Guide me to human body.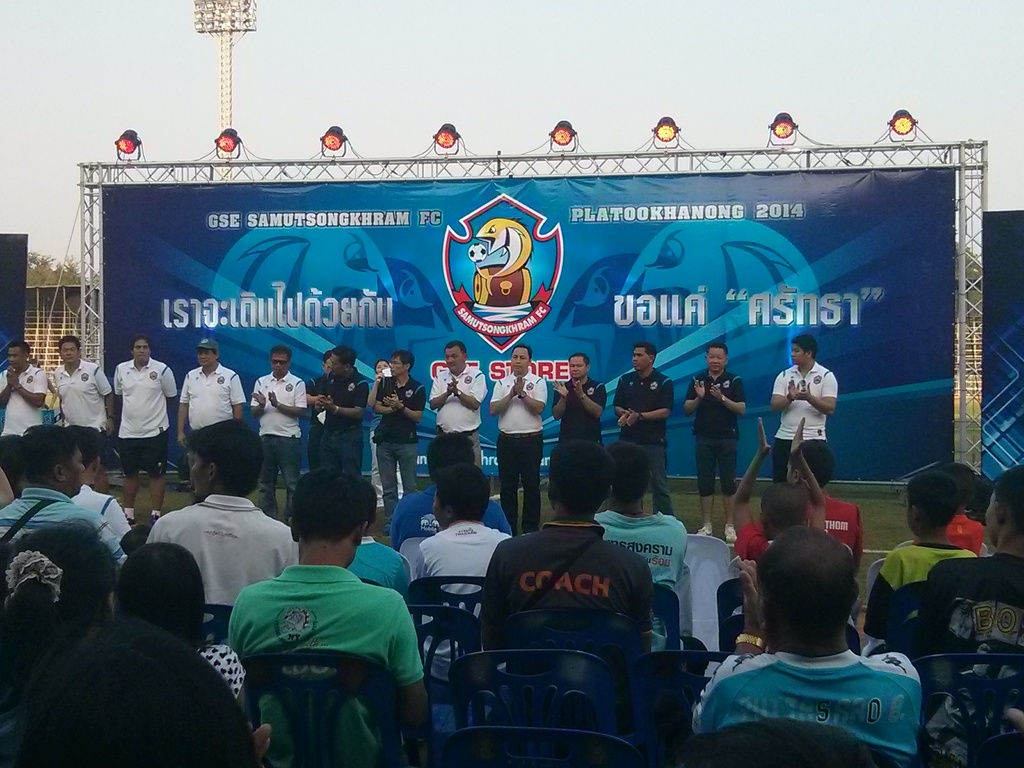
Guidance: <bbox>112, 352, 178, 522</bbox>.
